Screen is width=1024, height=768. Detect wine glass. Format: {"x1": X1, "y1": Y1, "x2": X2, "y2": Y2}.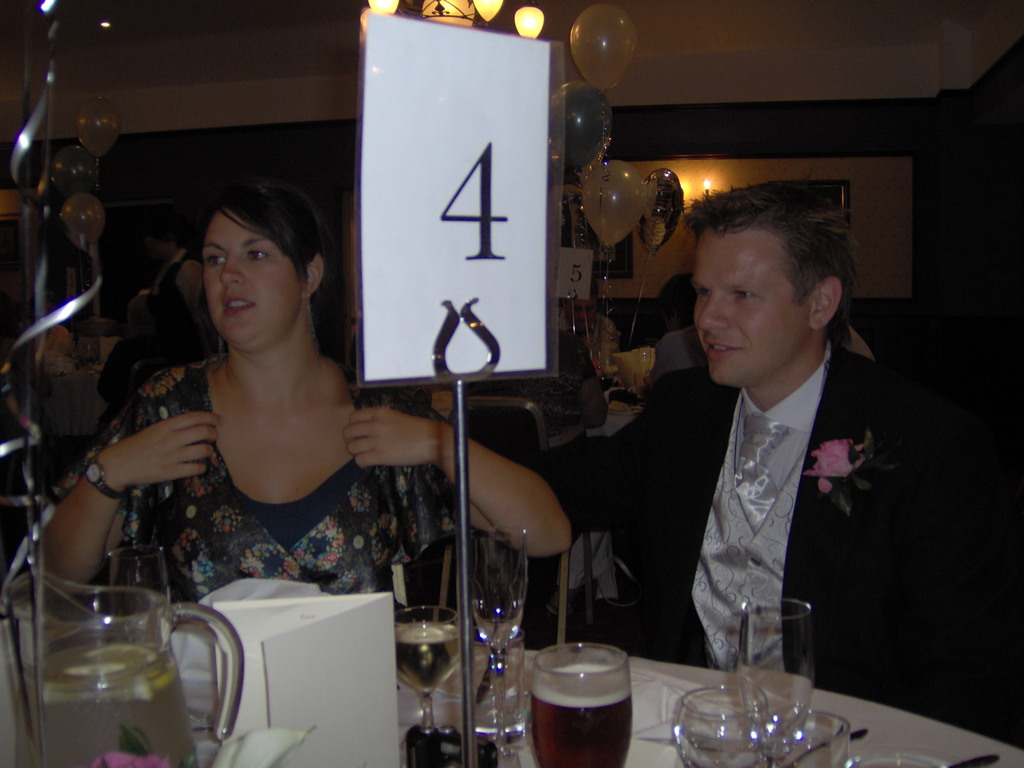
{"x1": 395, "y1": 602, "x2": 463, "y2": 738}.
